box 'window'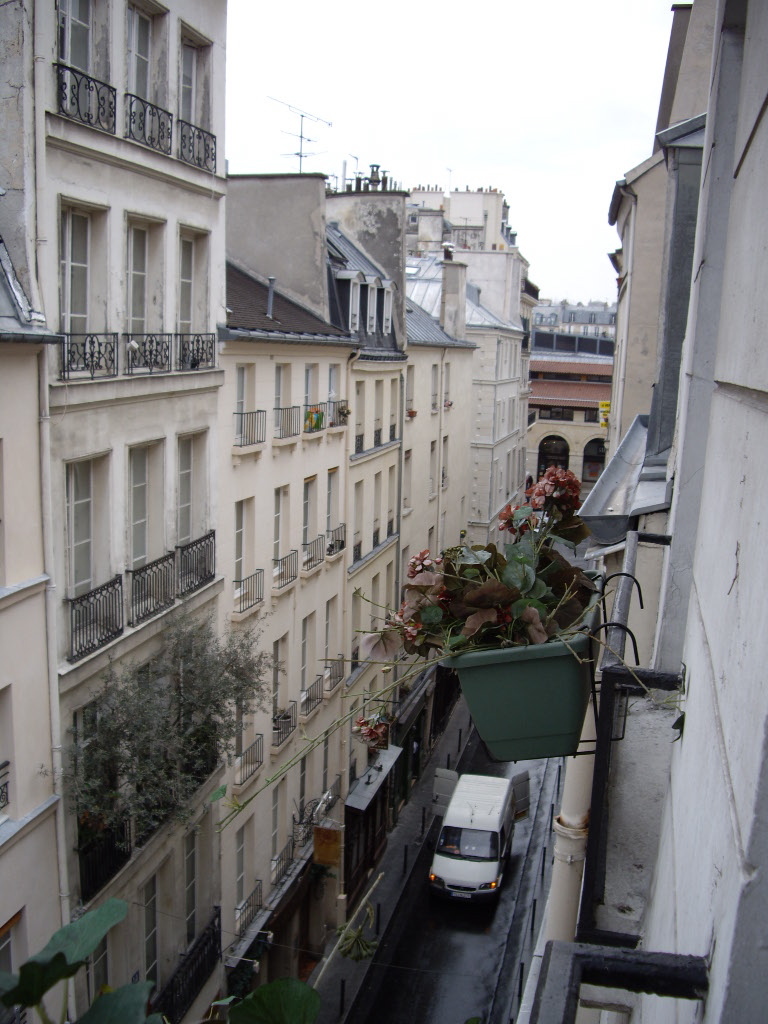
rect(371, 380, 380, 451)
